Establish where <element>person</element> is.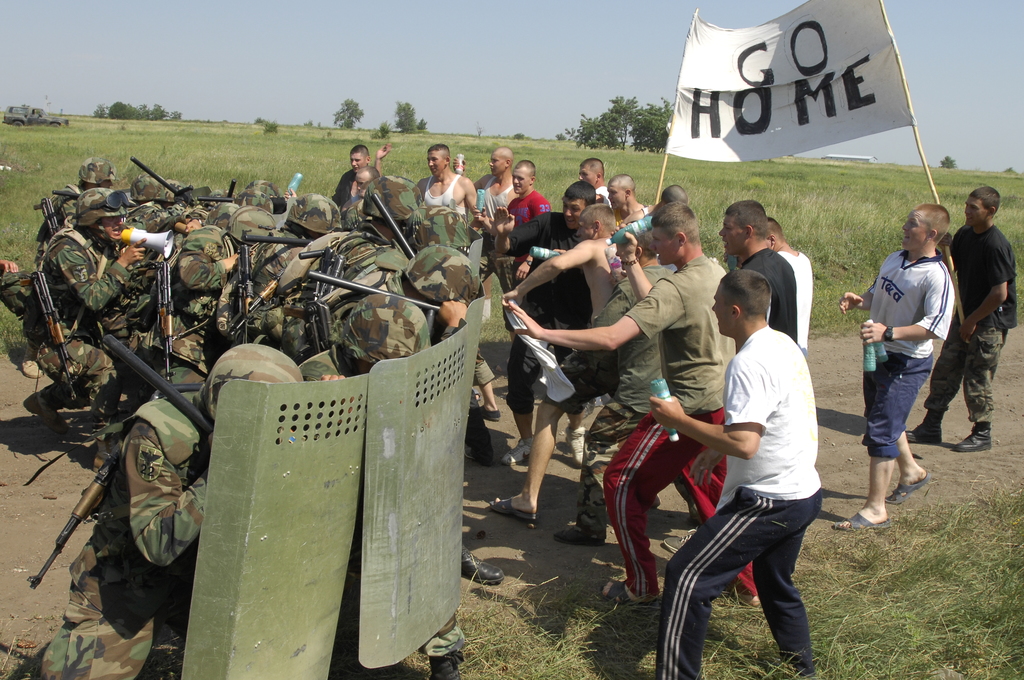
Established at (827, 200, 953, 535).
